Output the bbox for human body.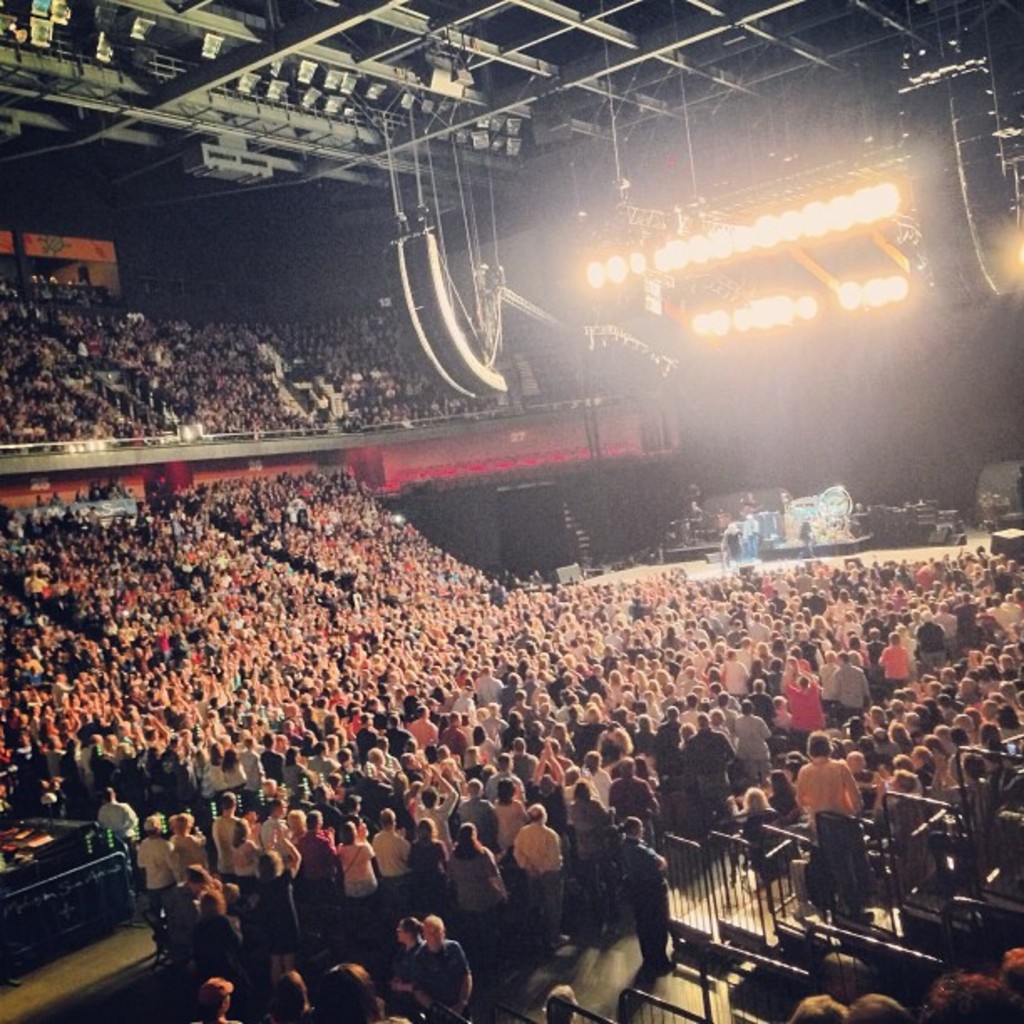
(left=288, top=803, right=336, bottom=904).
